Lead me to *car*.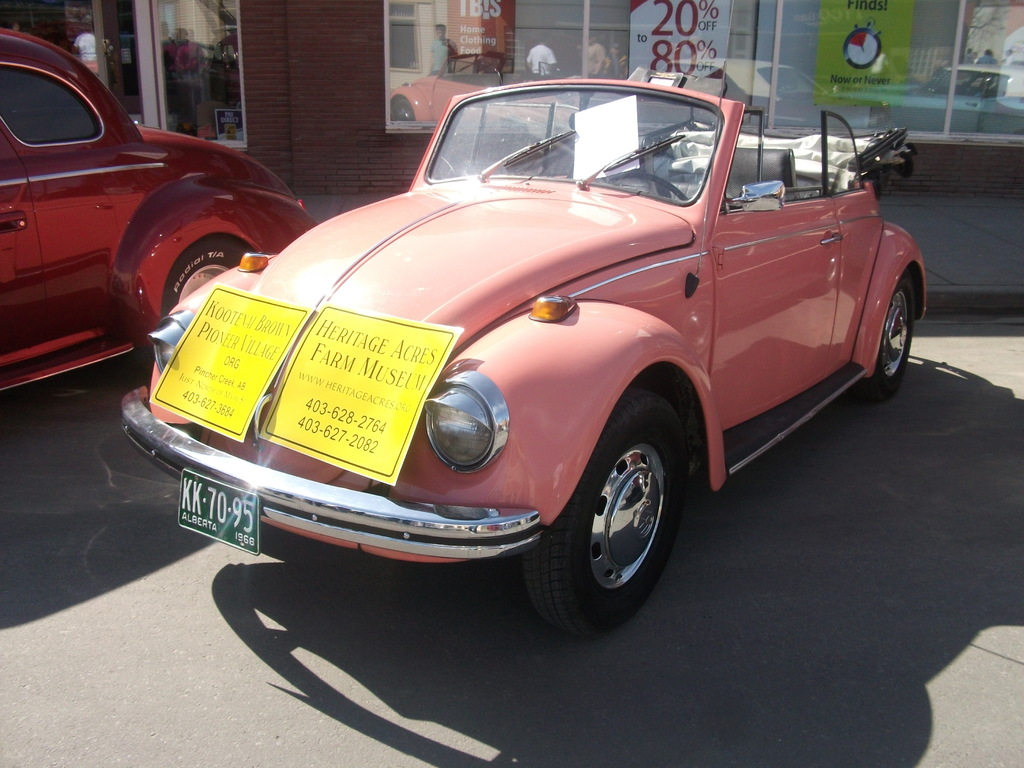
Lead to [0, 25, 316, 394].
